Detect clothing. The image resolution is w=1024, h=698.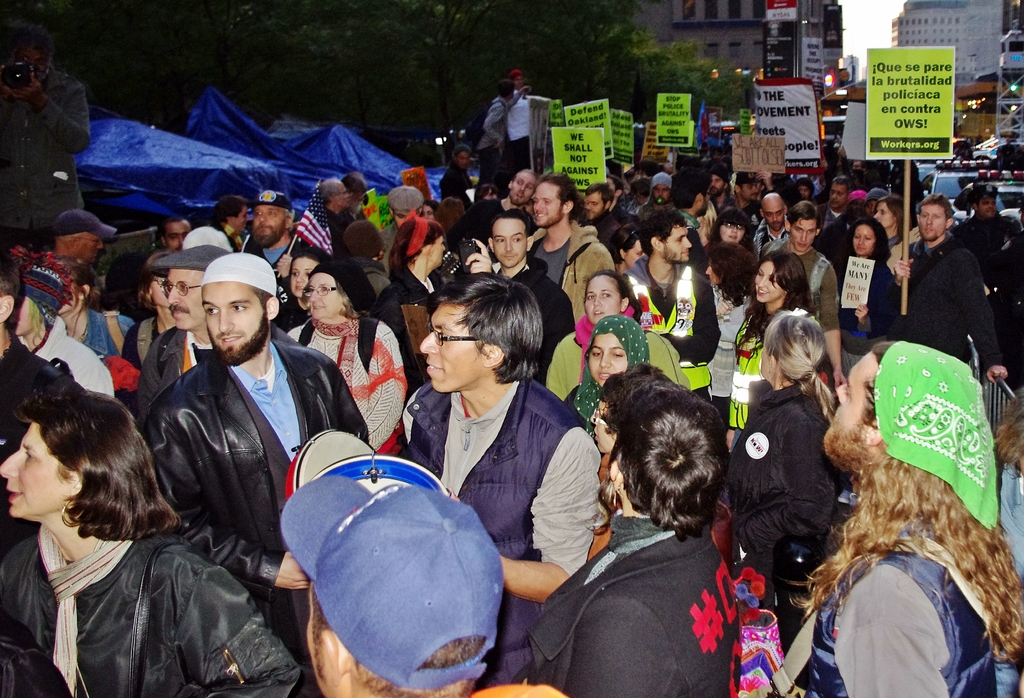
select_region(819, 203, 851, 230).
